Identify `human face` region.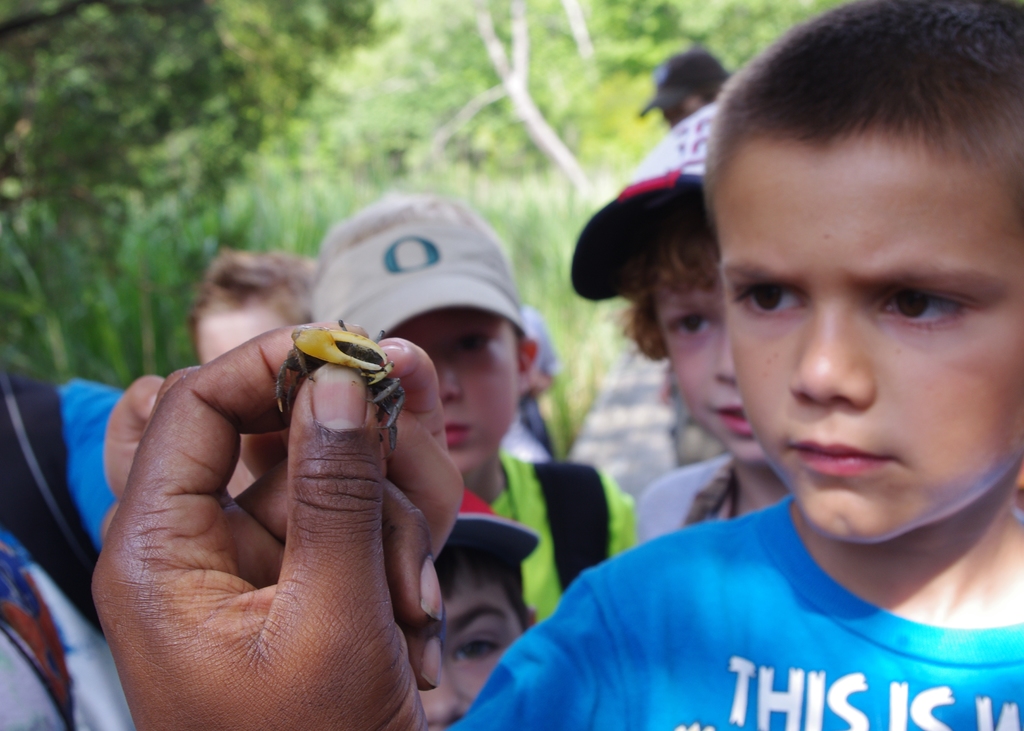
Region: [left=660, top=264, right=771, bottom=469].
